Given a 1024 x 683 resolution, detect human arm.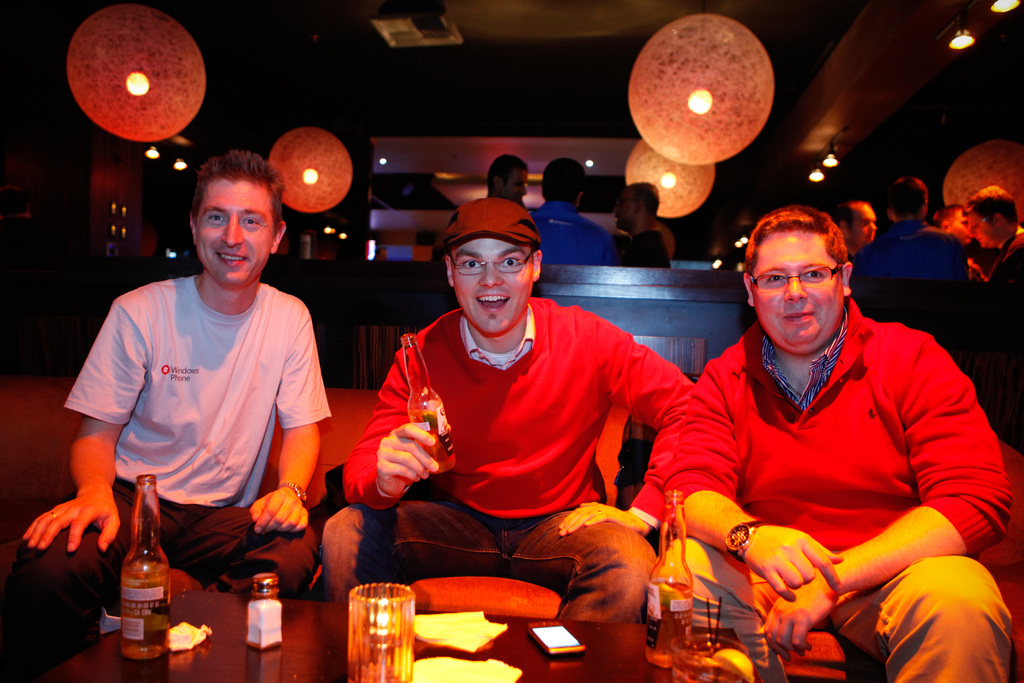
(762, 325, 1014, 660).
